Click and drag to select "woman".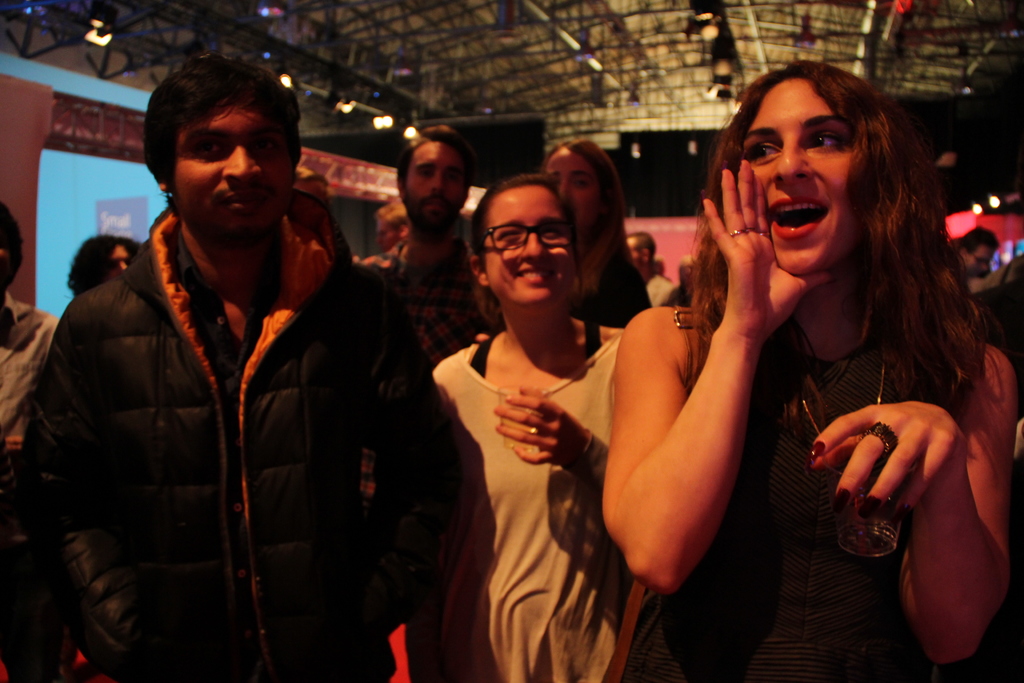
Selection: 545 133 656 331.
